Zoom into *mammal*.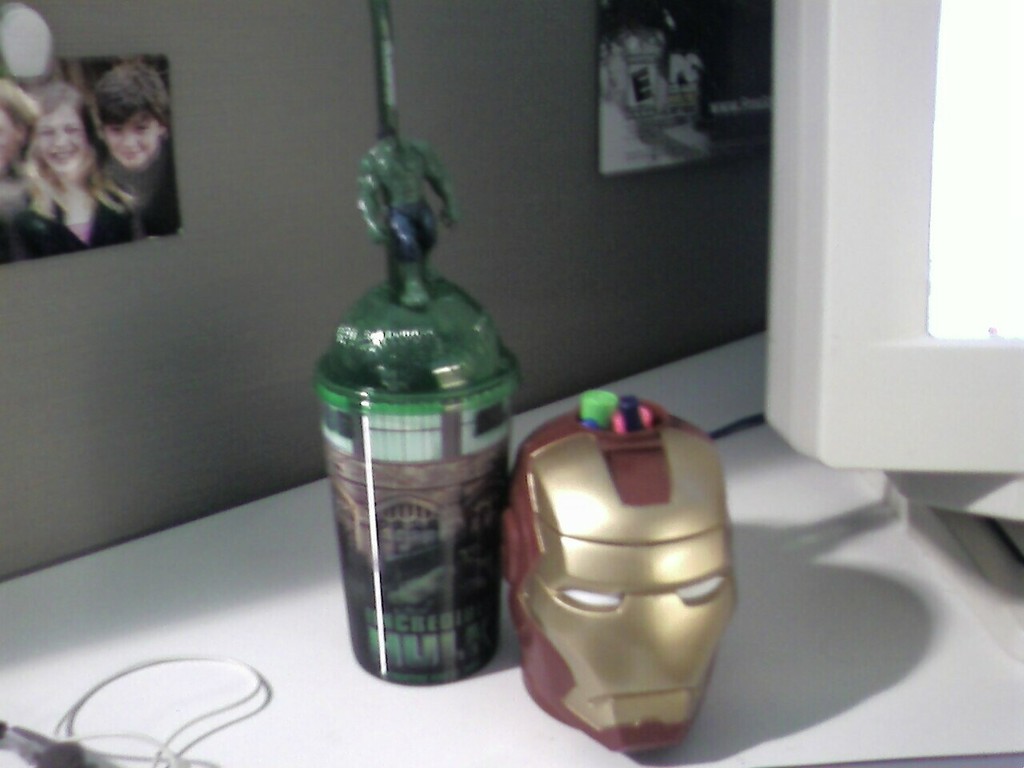
Zoom target: 10 63 144 238.
